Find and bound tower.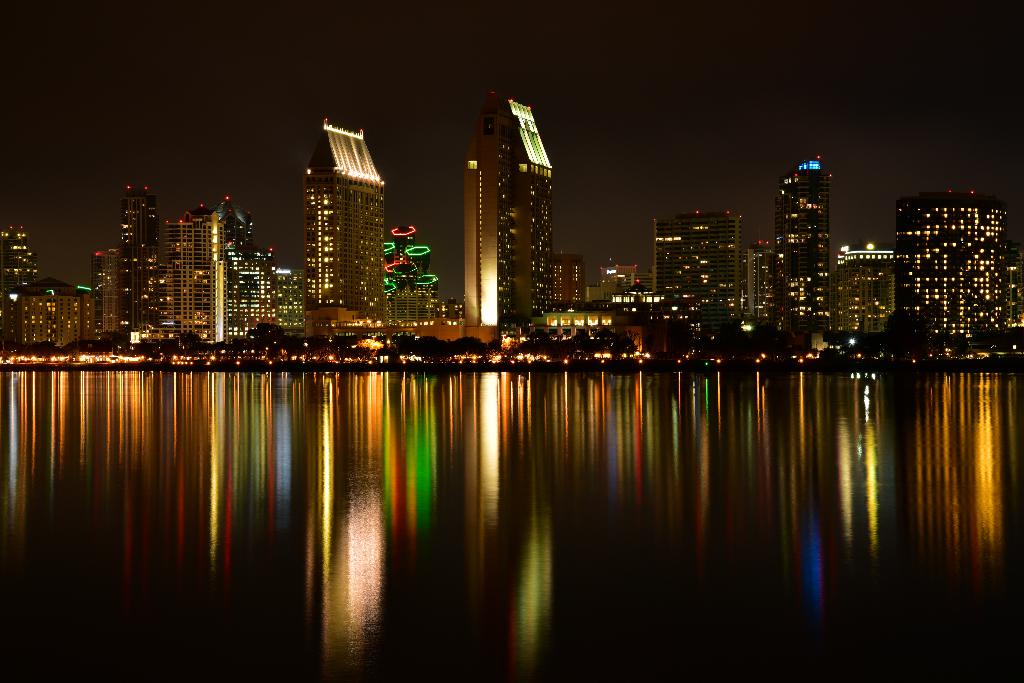
Bound: [14,270,94,348].
